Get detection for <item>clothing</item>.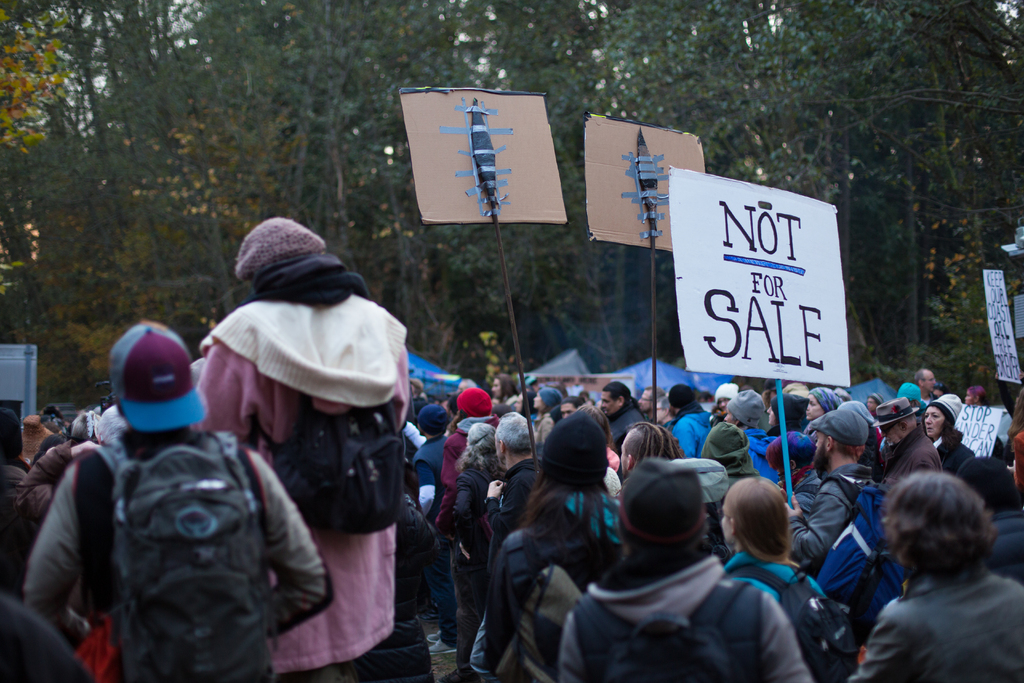
Detection: region(934, 425, 972, 482).
